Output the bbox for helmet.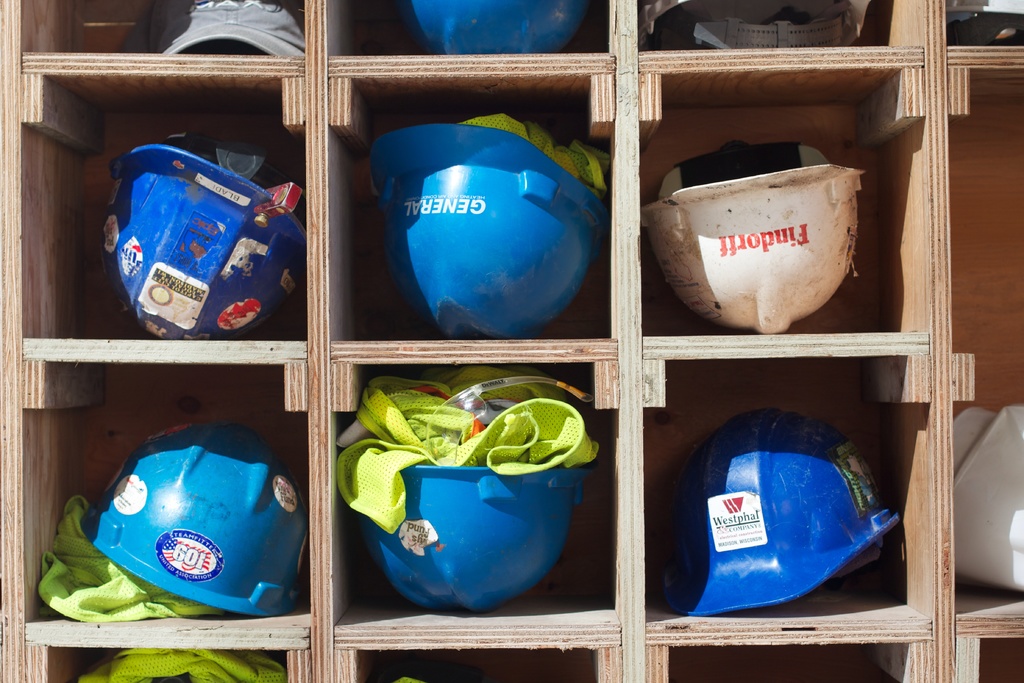
l=632, t=147, r=872, b=335.
